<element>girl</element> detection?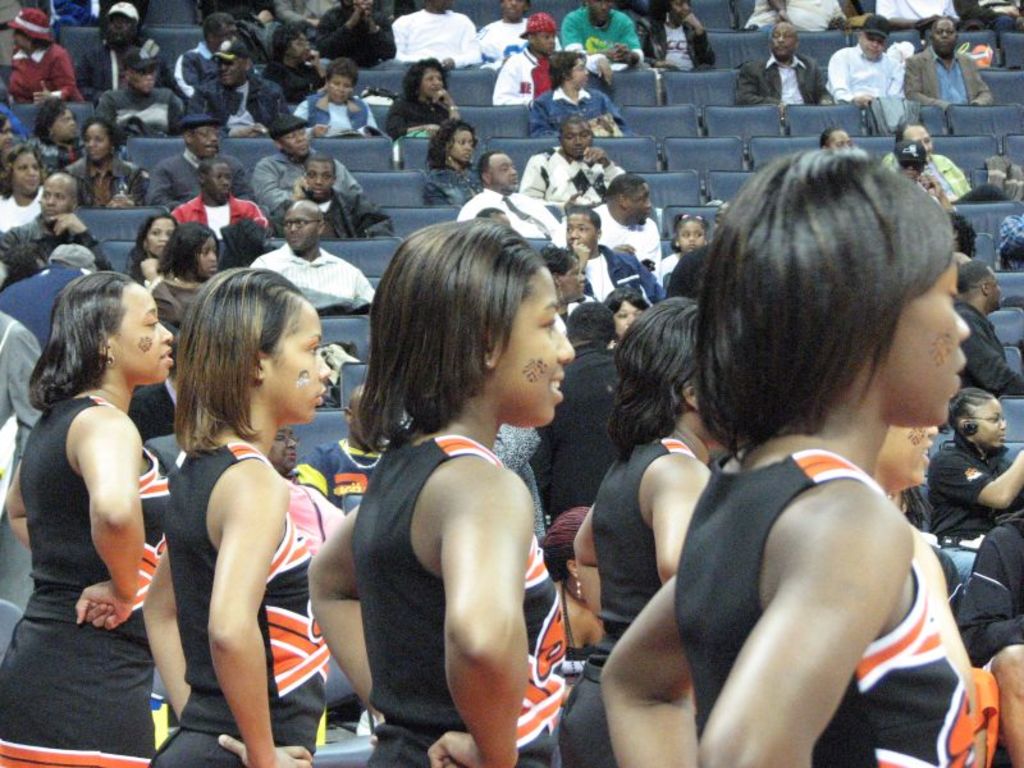
bbox=(641, 0, 719, 72)
